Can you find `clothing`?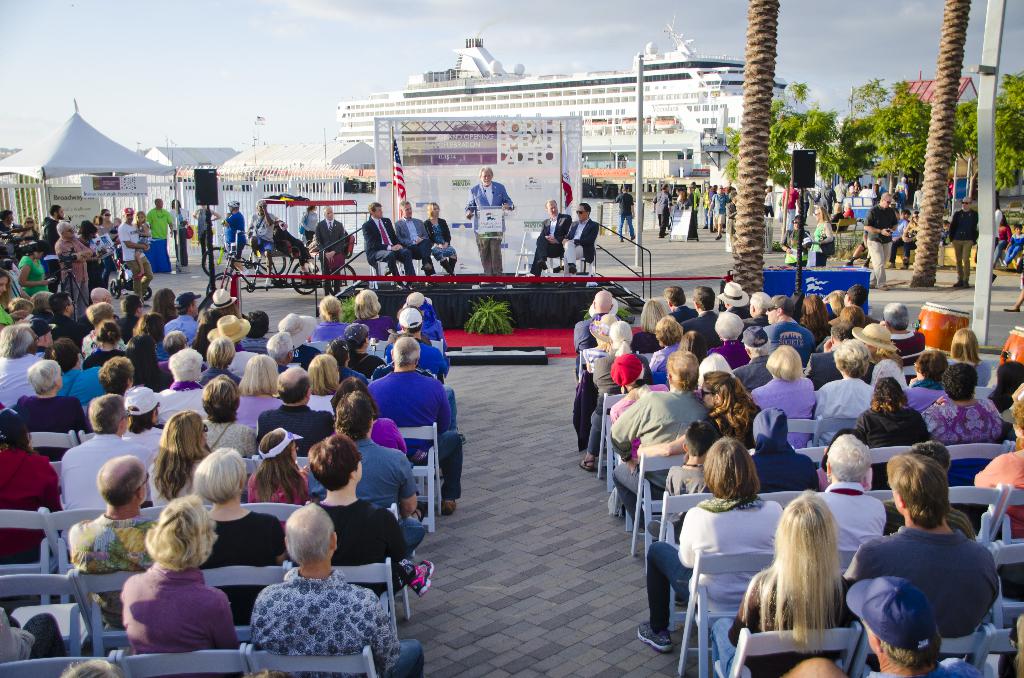
Yes, bounding box: Rect(226, 562, 385, 666).
